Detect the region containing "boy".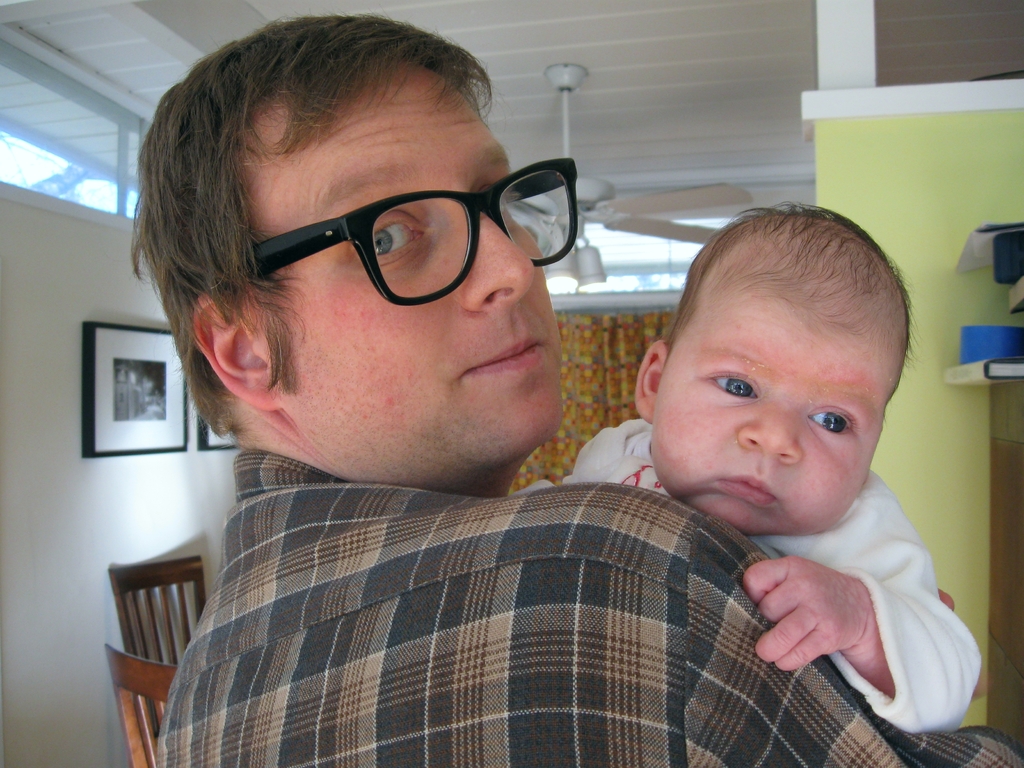
[513,199,977,737].
